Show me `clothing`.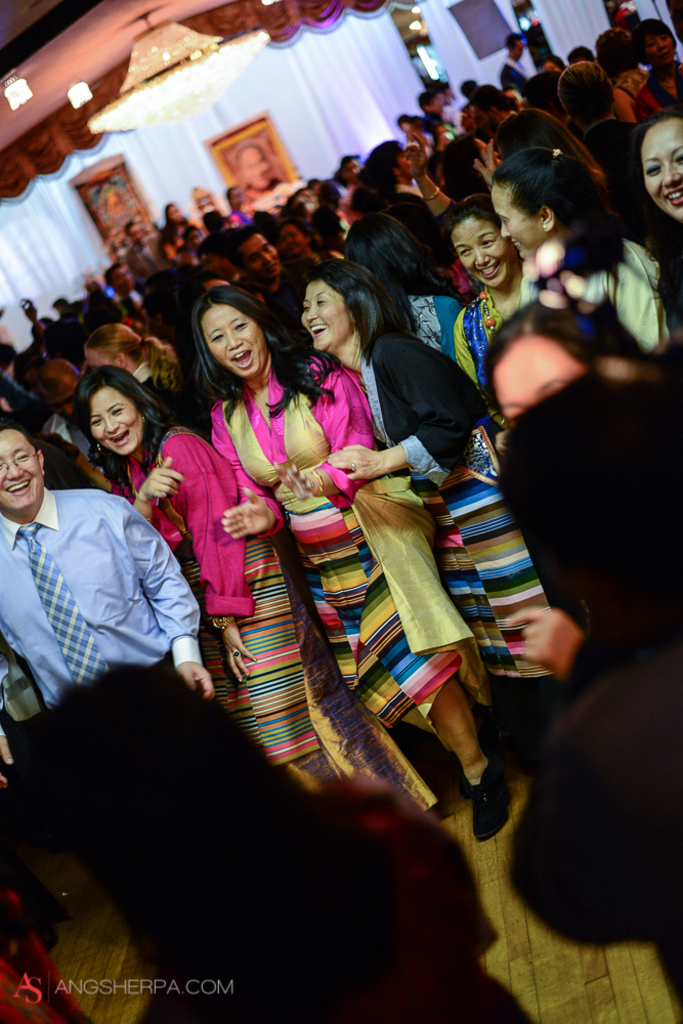
`clothing` is here: box=[519, 233, 665, 352].
